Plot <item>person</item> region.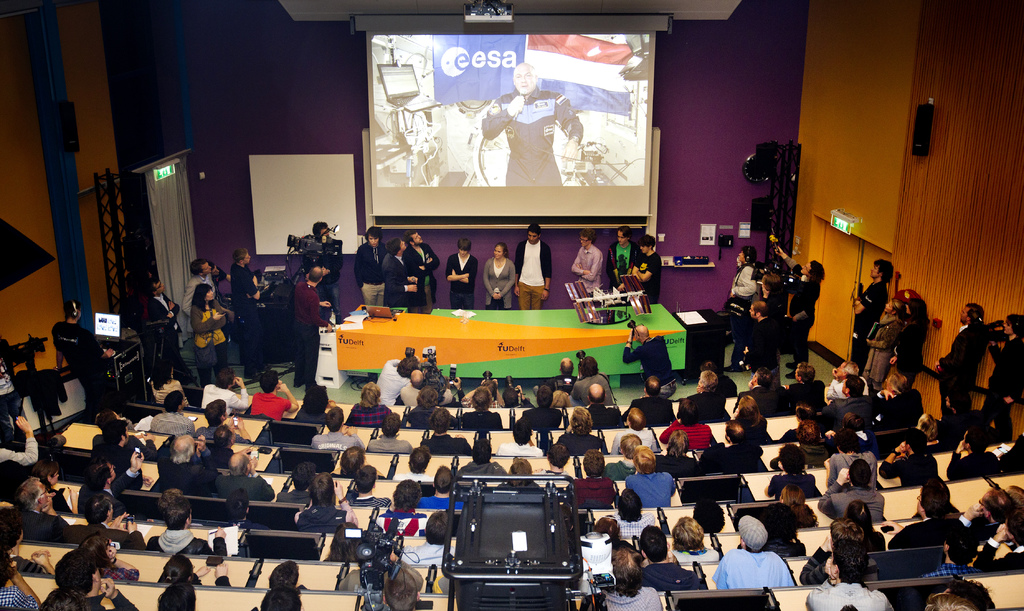
Plotted at (x1=47, y1=300, x2=121, y2=414).
